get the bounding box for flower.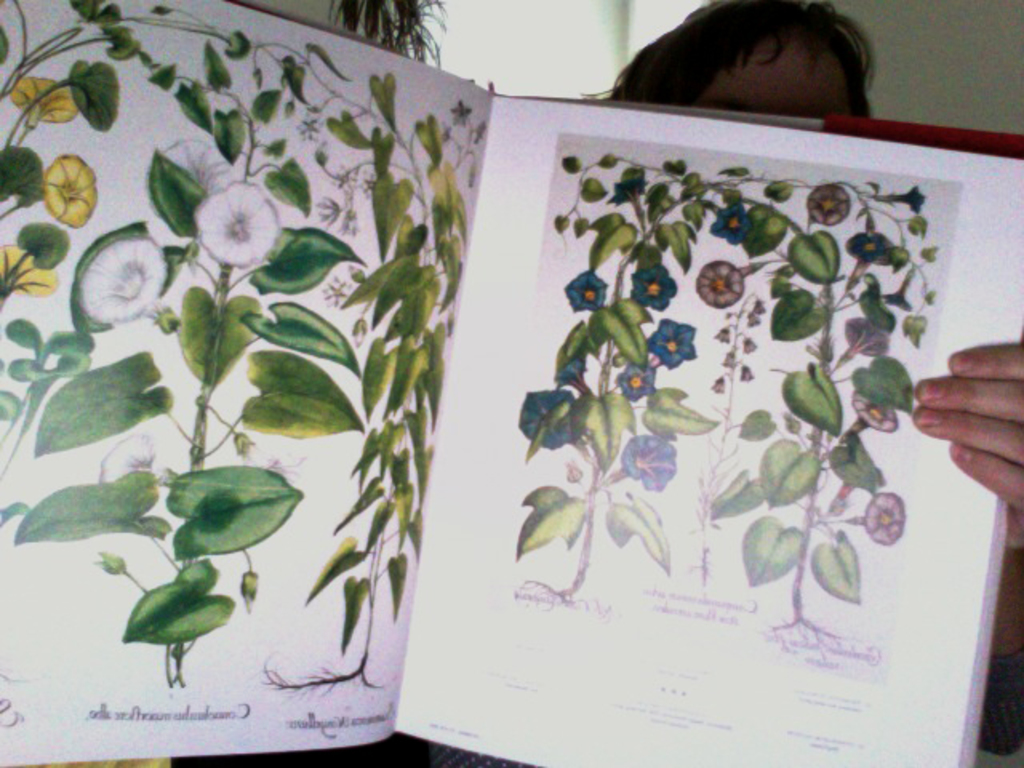
[72,232,166,323].
